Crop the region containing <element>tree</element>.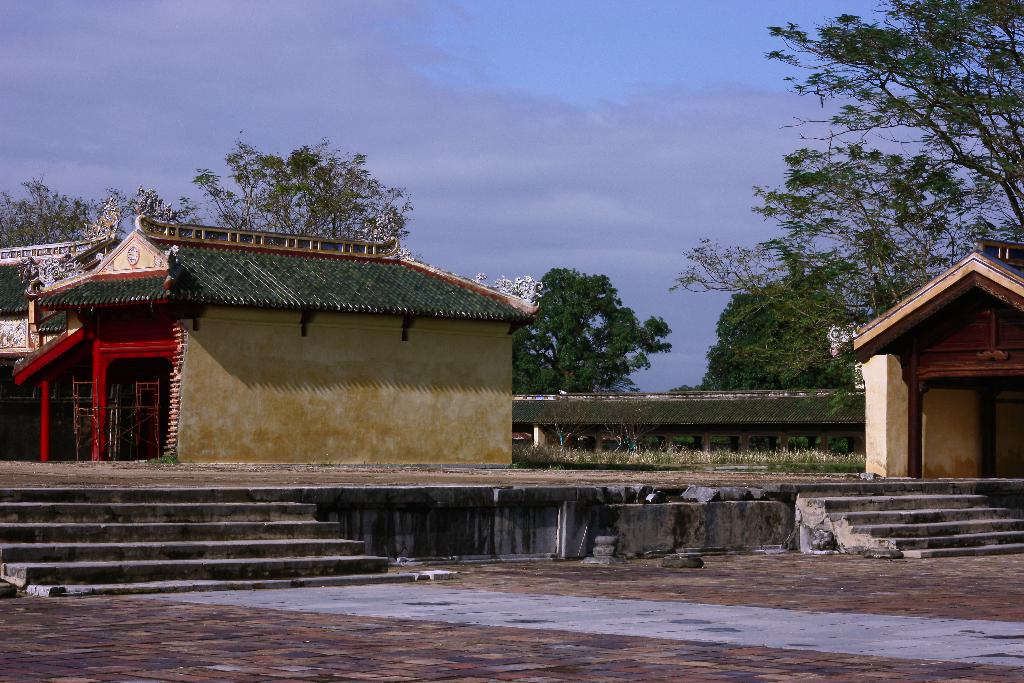
Crop region: 178,133,414,241.
